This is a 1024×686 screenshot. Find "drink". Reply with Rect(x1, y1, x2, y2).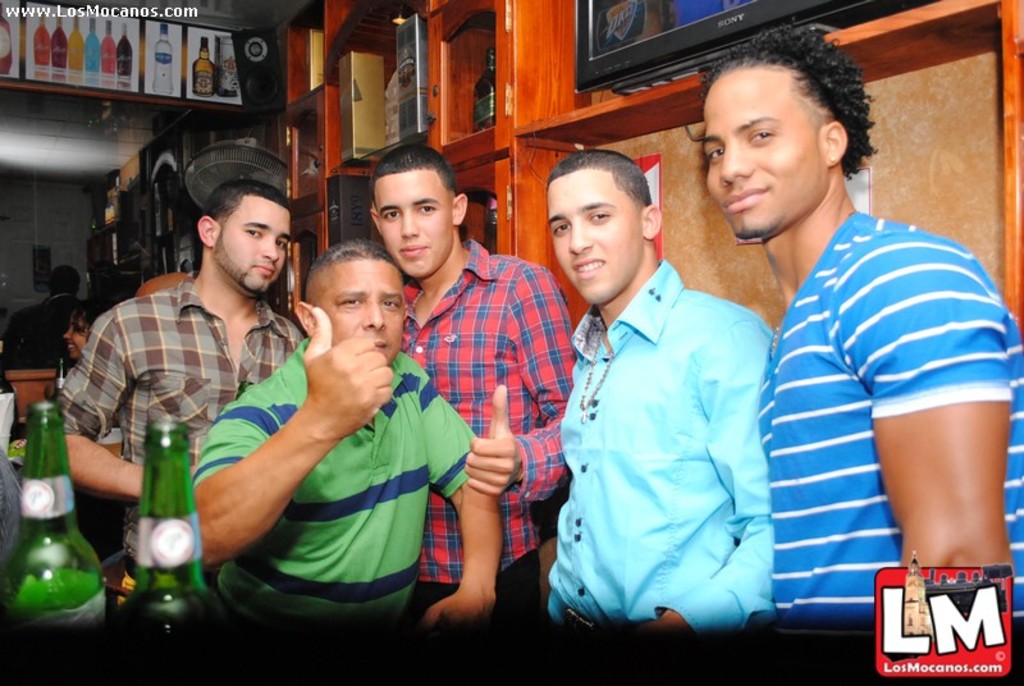
Rect(152, 23, 173, 95).
